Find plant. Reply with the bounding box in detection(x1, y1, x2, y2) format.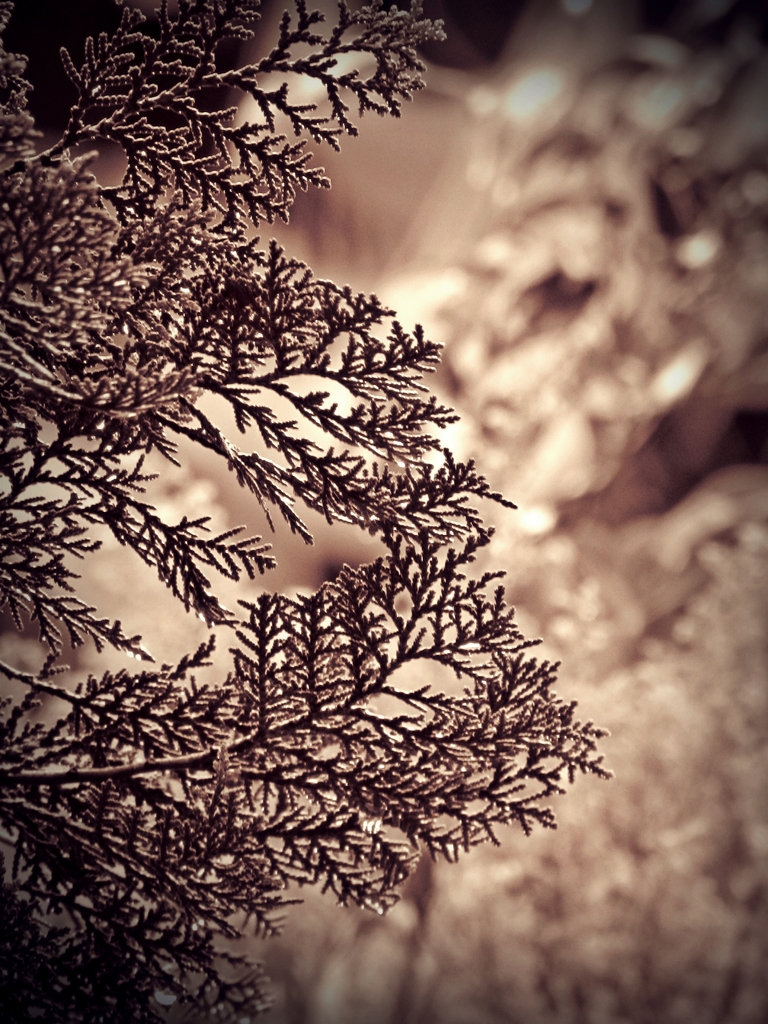
detection(0, 0, 620, 1023).
